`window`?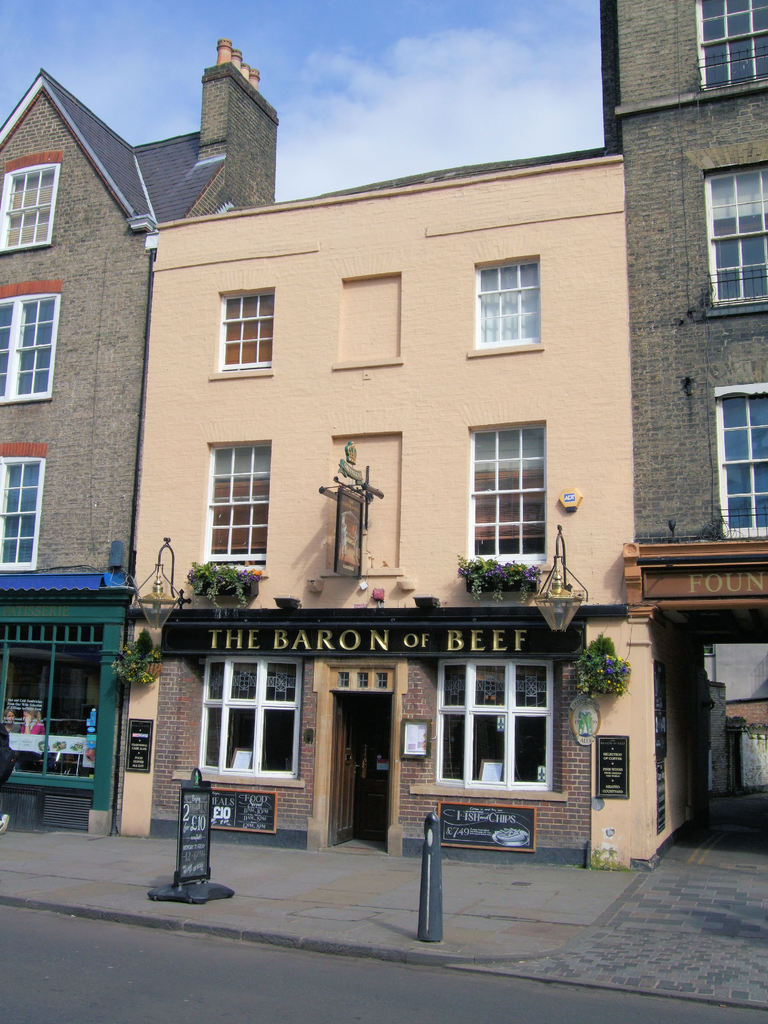
region(0, 287, 56, 408)
